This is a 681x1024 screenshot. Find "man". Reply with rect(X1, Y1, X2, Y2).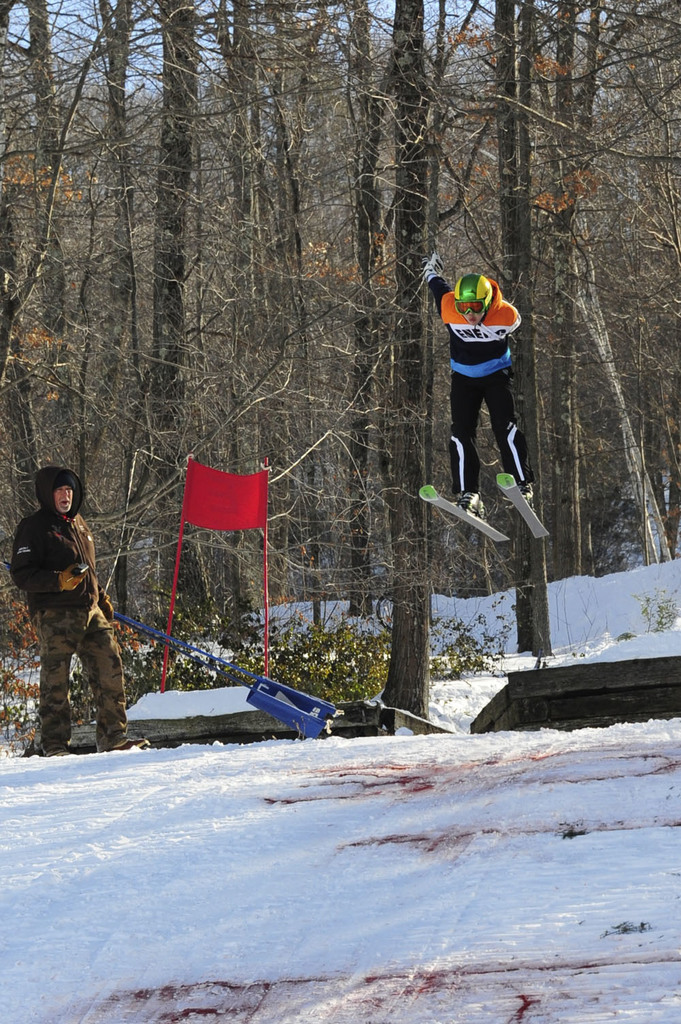
rect(14, 478, 131, 768).
